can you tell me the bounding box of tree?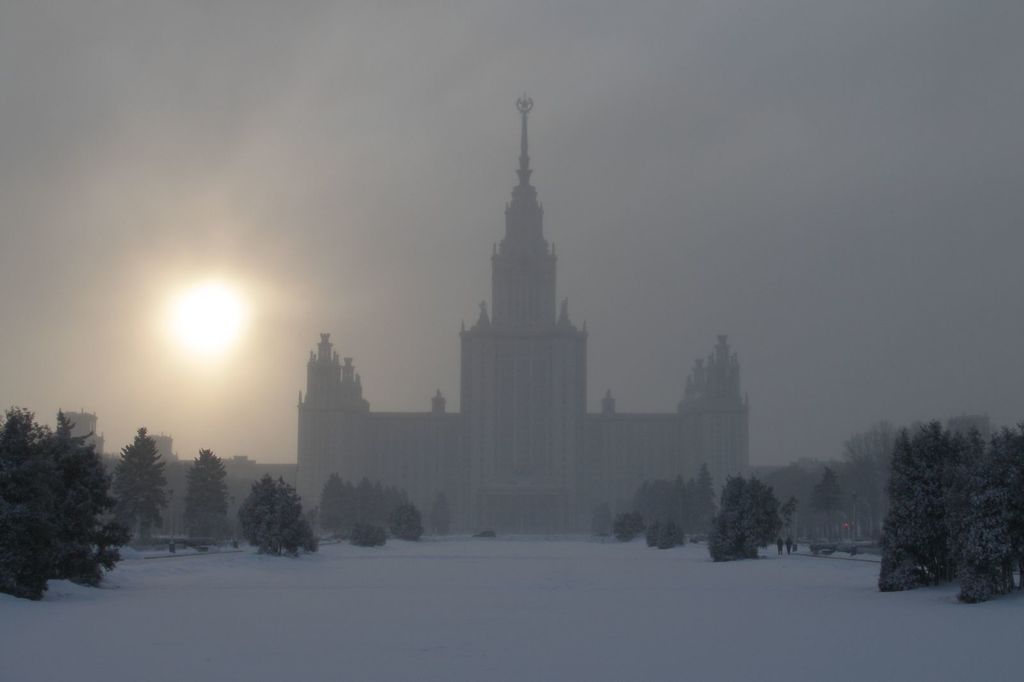
Rect(351, 477, 387, 535).
